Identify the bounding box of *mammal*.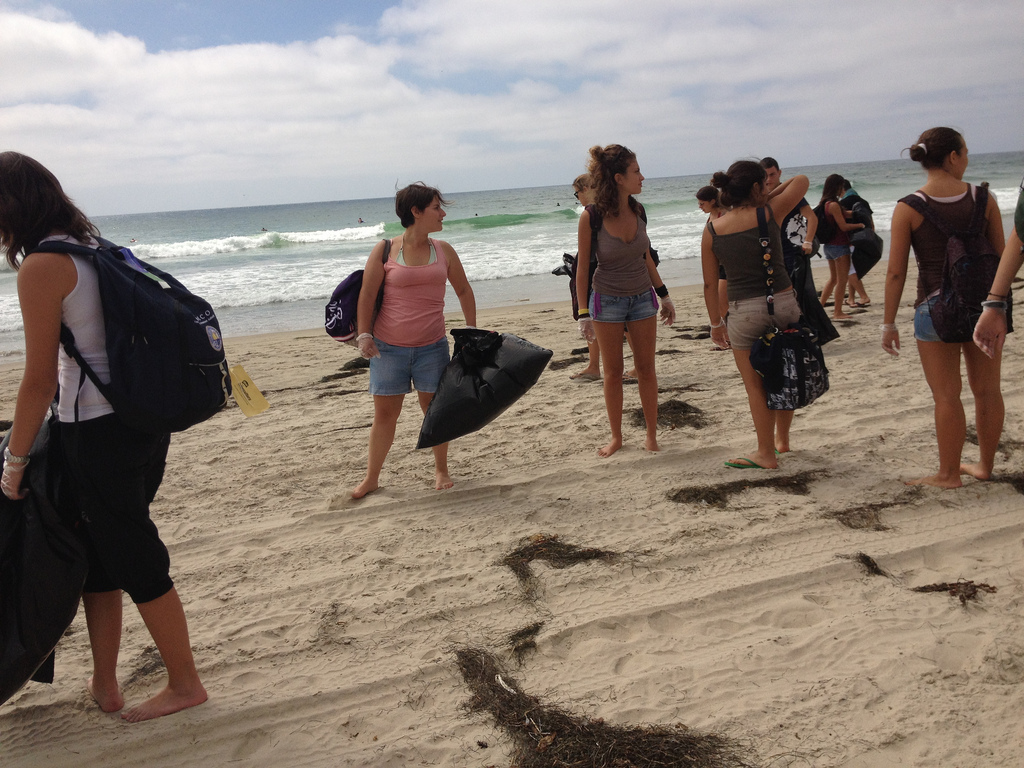
[0,146,218,723].
